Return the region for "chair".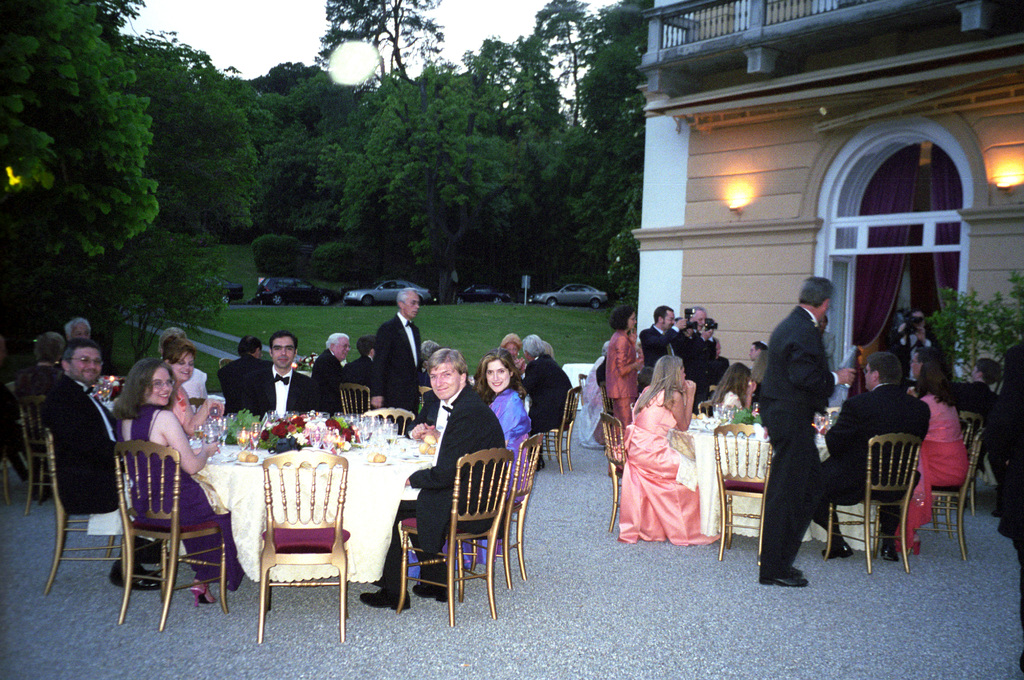
710,418,771,557.
